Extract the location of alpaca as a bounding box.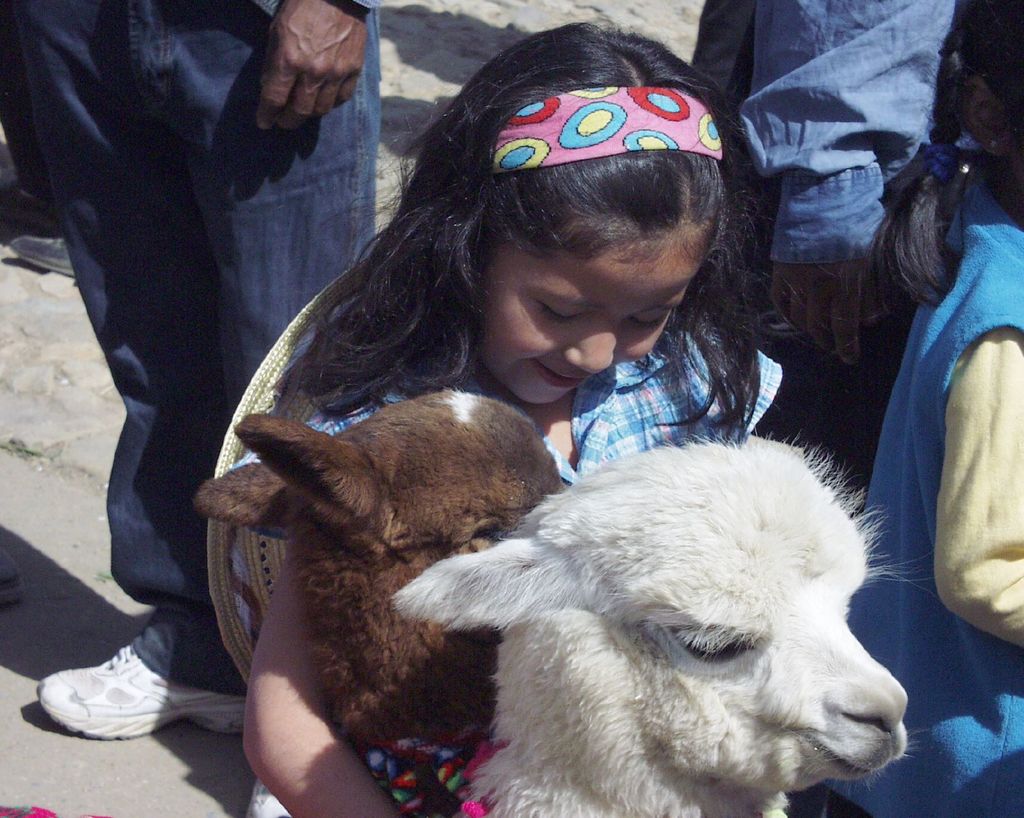
detection(184, 387, 566, 817).
